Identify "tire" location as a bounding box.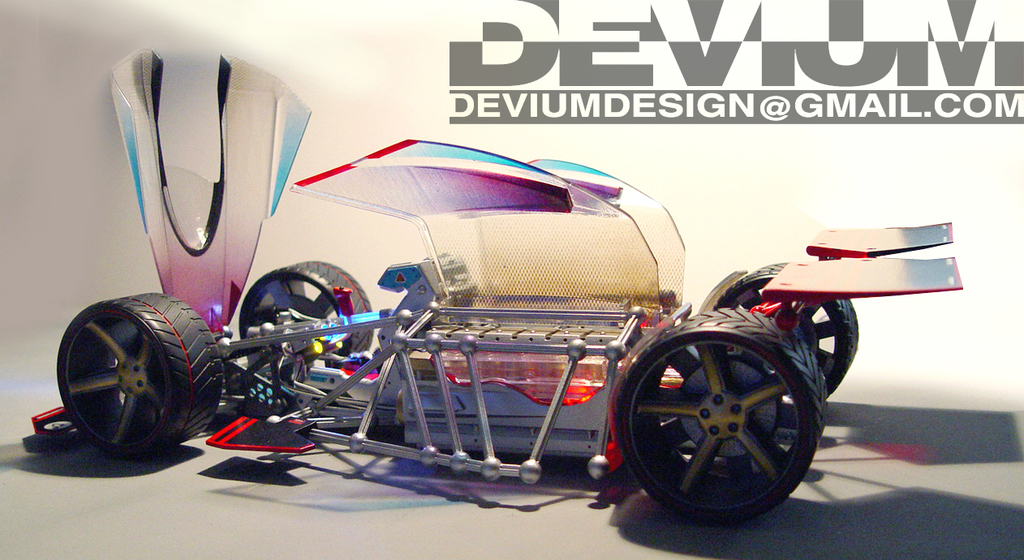
[238, 256, 376, 352].
